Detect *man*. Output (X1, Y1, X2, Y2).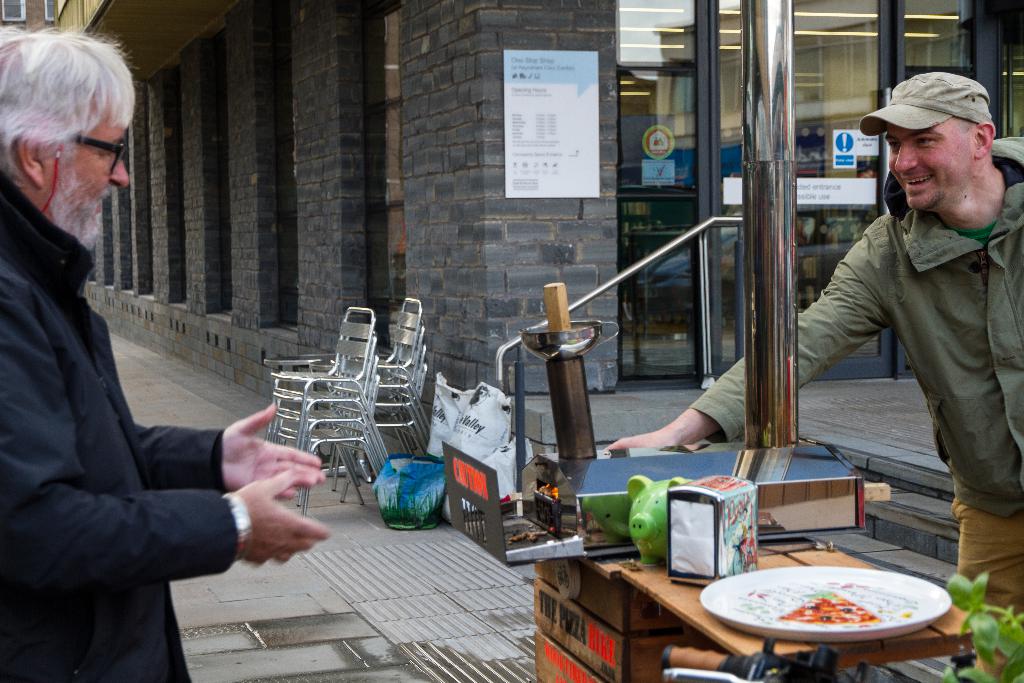
(604, 73, 1023, 682).
